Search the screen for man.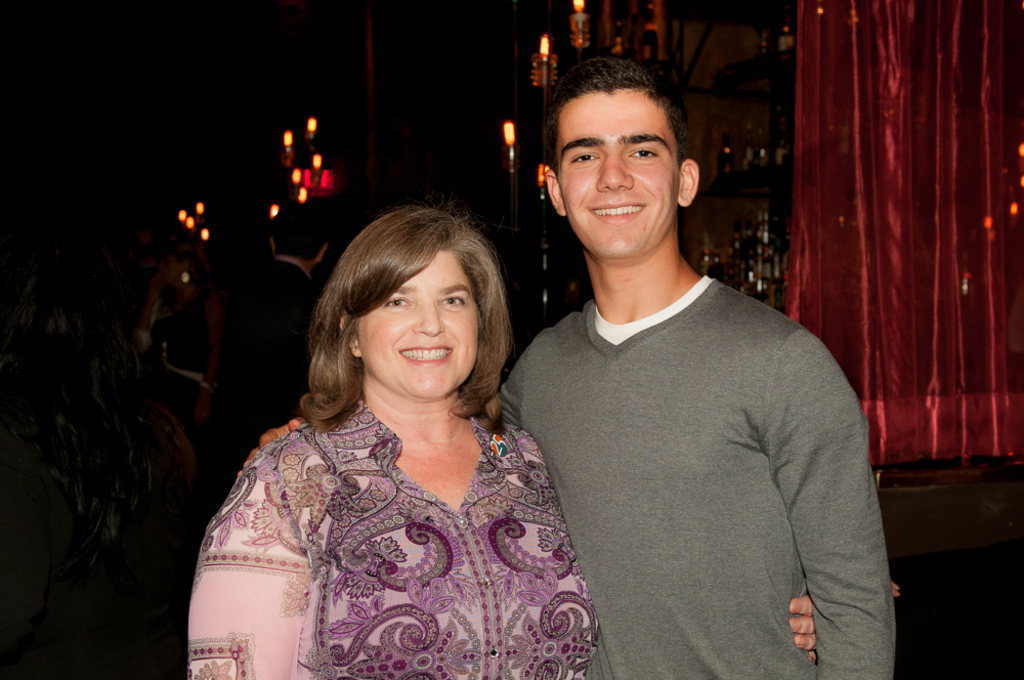
Found at 496 26 874 679.
